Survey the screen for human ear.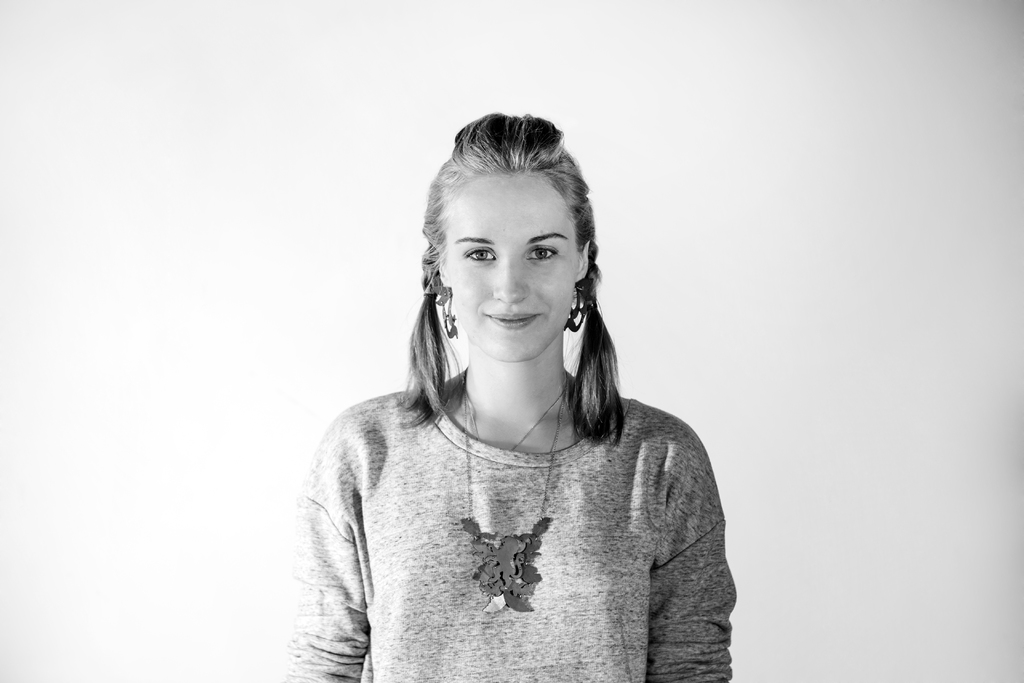
Survey found: (575, 237, 591, 283).
